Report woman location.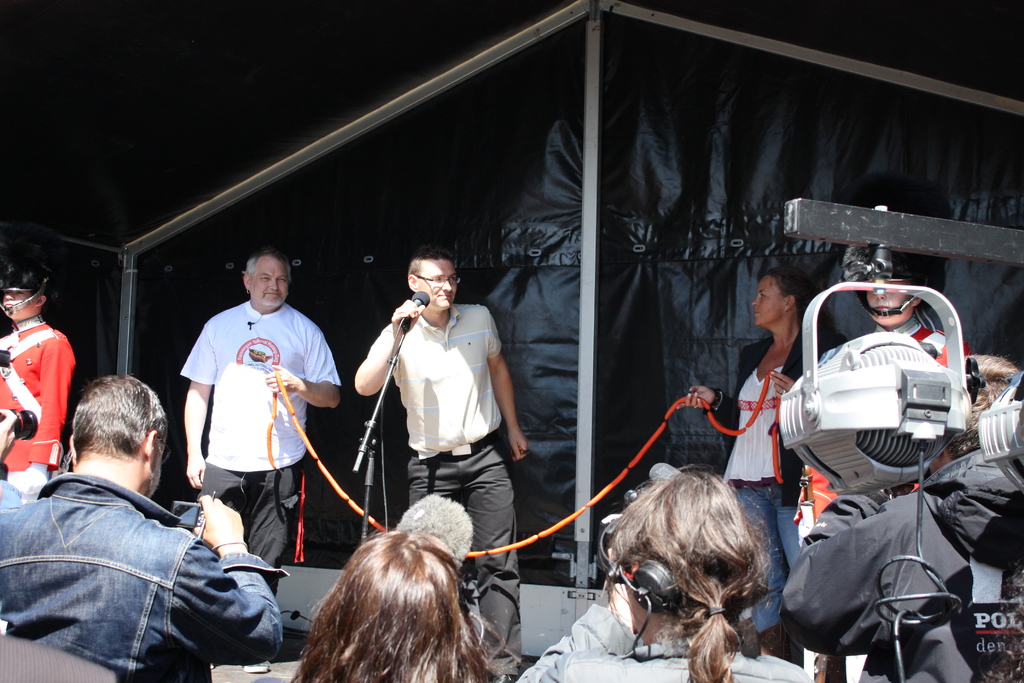
Report: (682, 270, 841, 659).
